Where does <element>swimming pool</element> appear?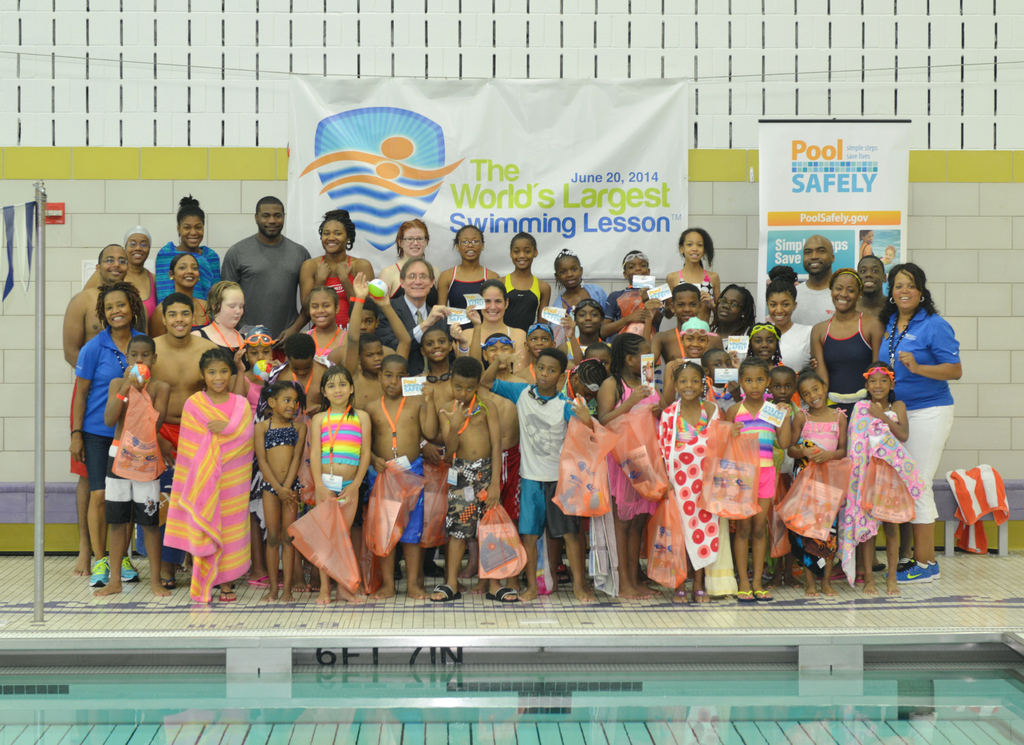
Appears at x1=0 y1=645 x2=1023 y2=744.
